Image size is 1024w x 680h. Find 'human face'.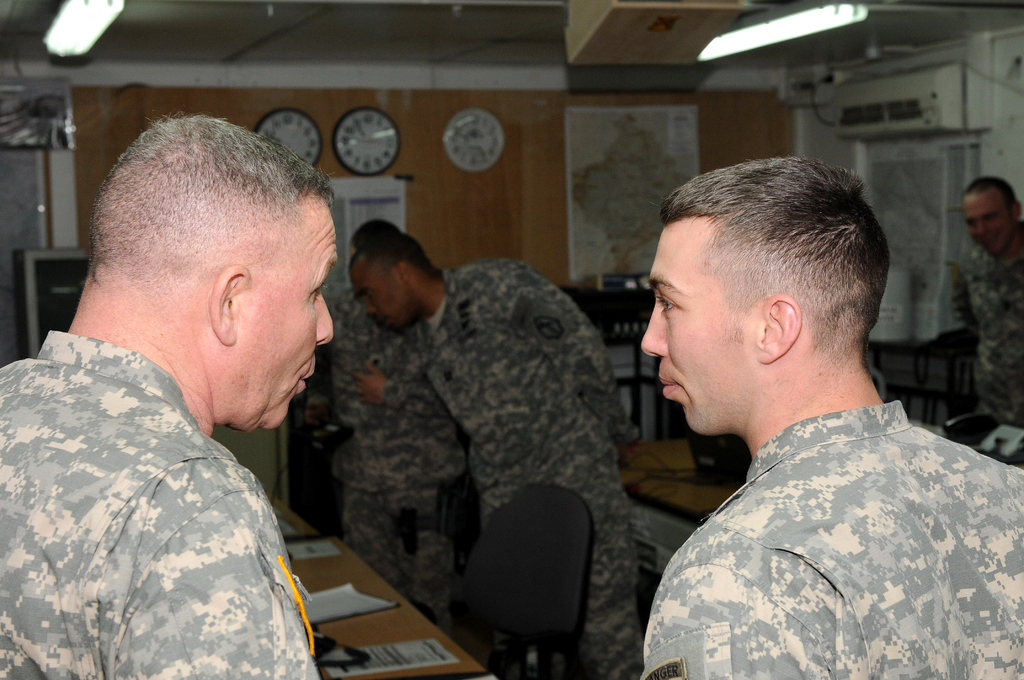
x1=641 y1=232 x2=758 y2=433.
